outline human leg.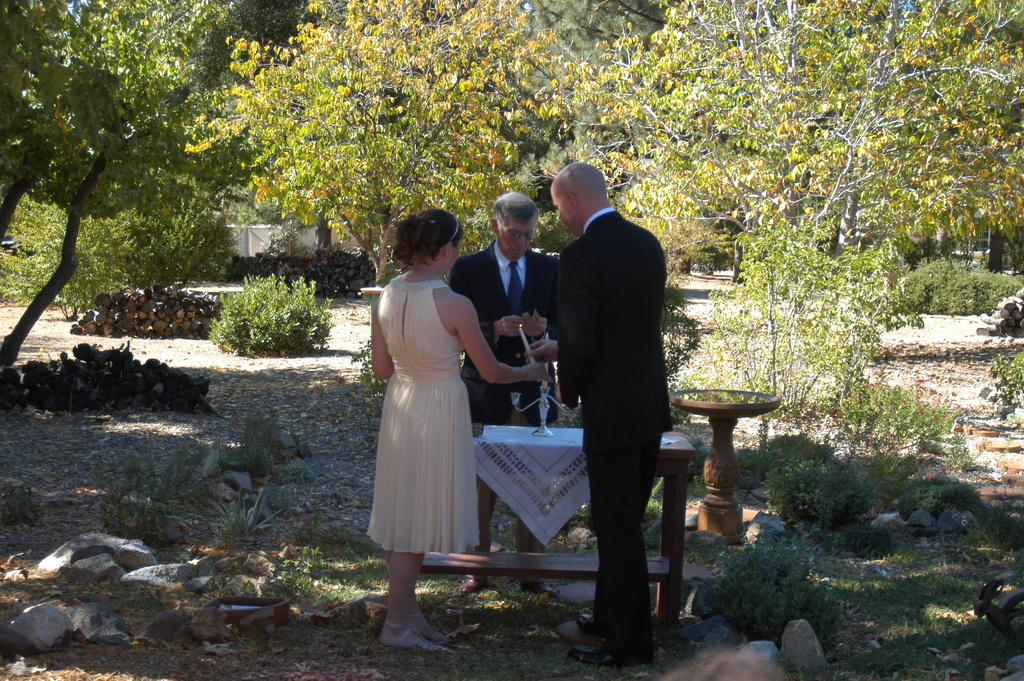
Outline: 569 439 660 664.
